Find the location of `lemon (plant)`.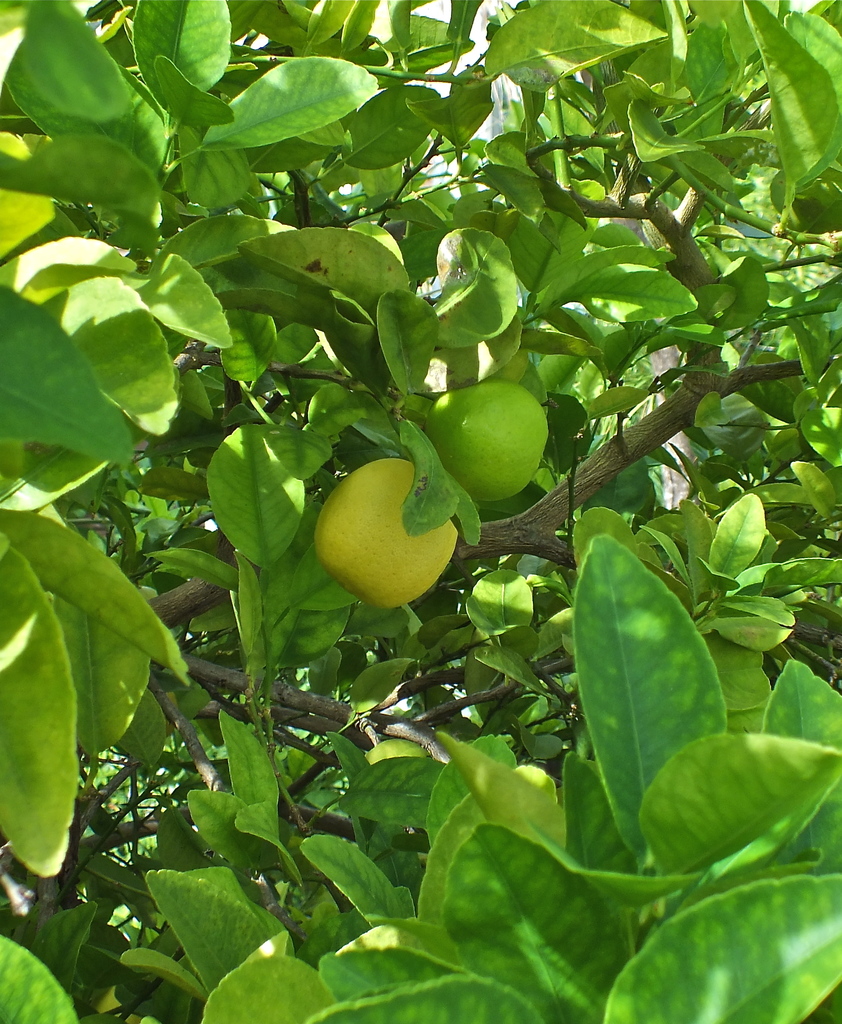
Location: 428, 377, 550, 501.
